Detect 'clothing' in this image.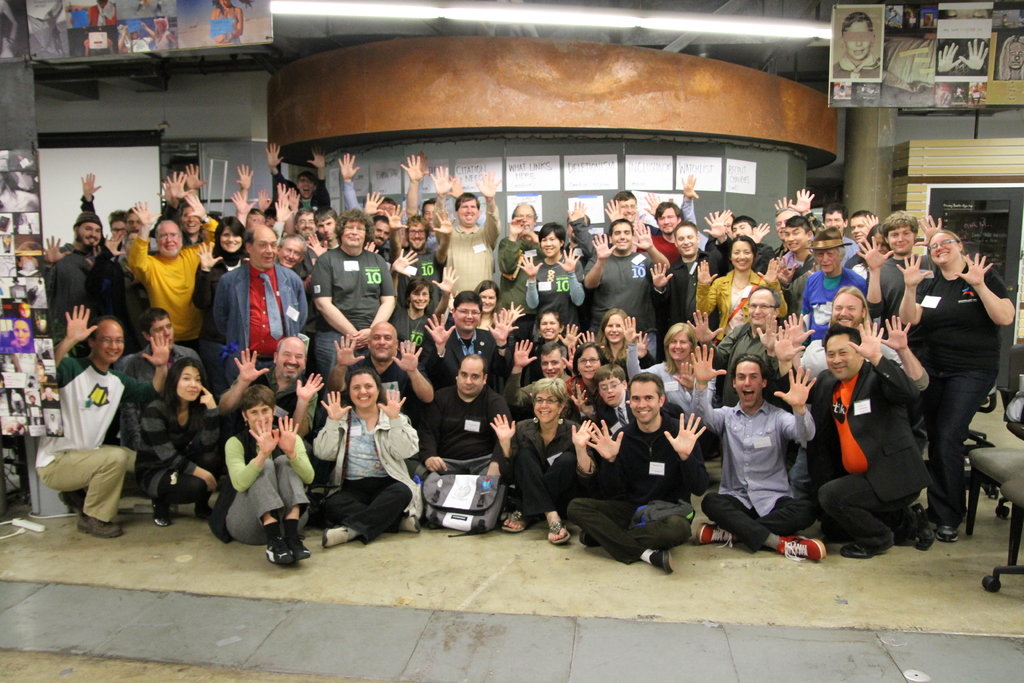
Detection: {"left": 719, "top": 366, "right": 828, "bottom": 561}.
